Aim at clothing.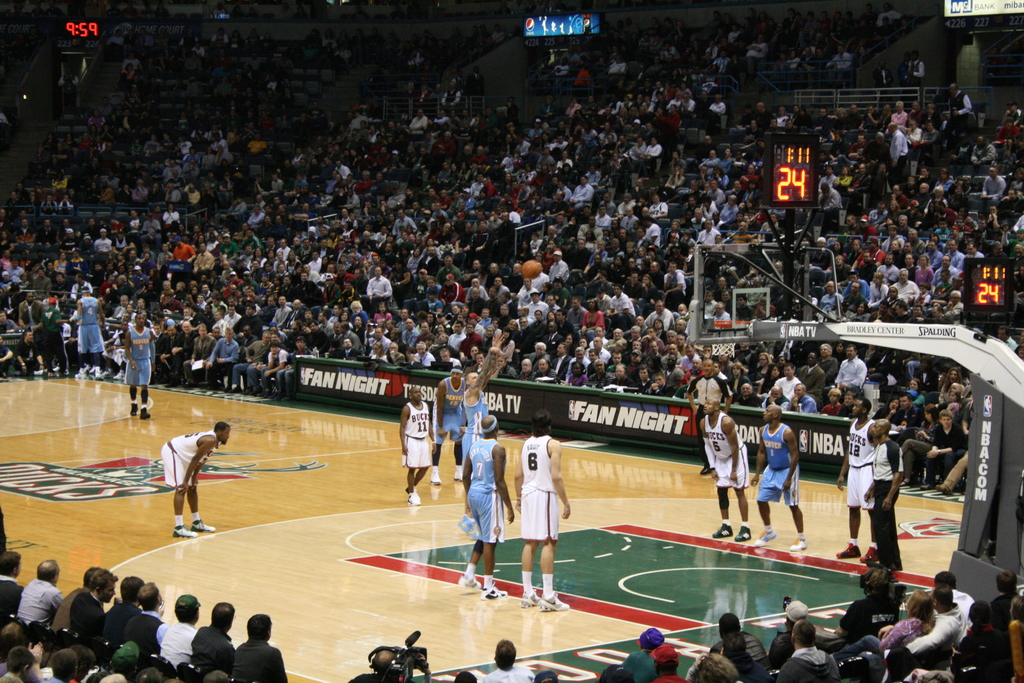
Aimed at (left=164, top=448, right=203, bottom=486).
